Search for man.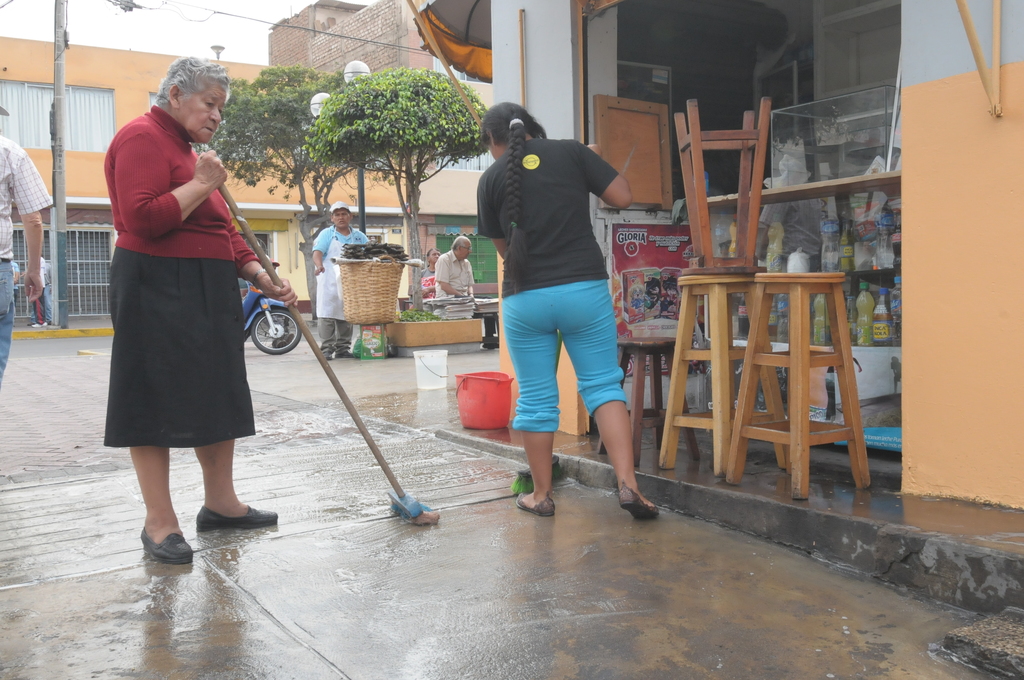
Found at 311/193/378/360.
